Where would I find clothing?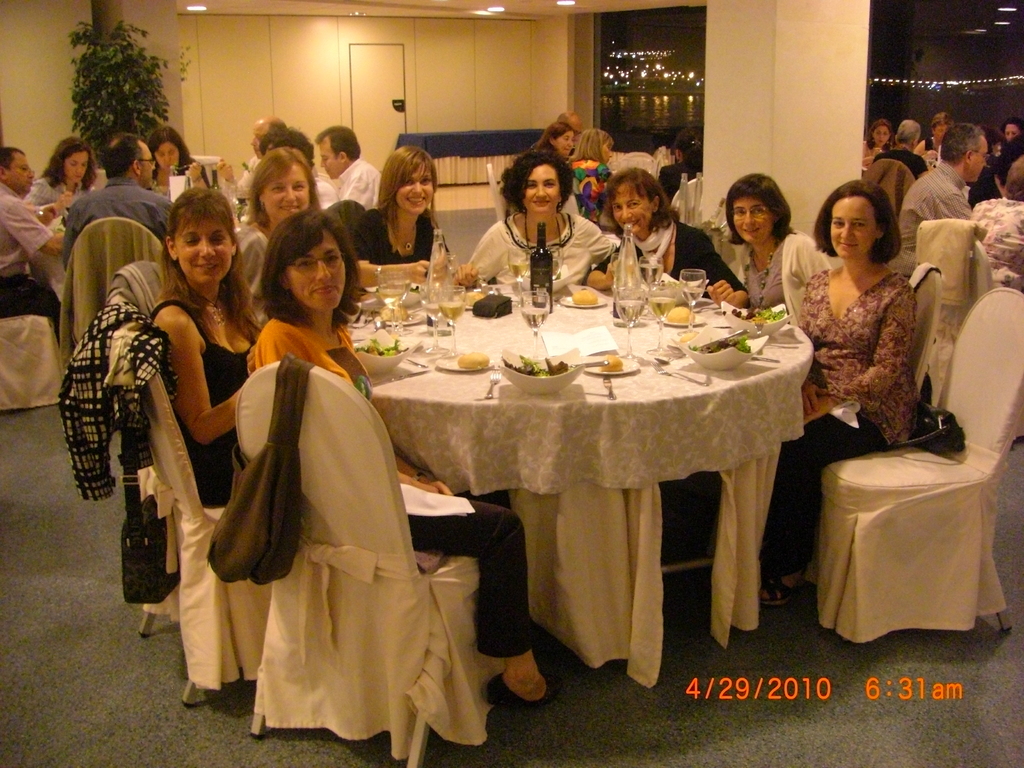
At locate(360, 199, 460, 294).
